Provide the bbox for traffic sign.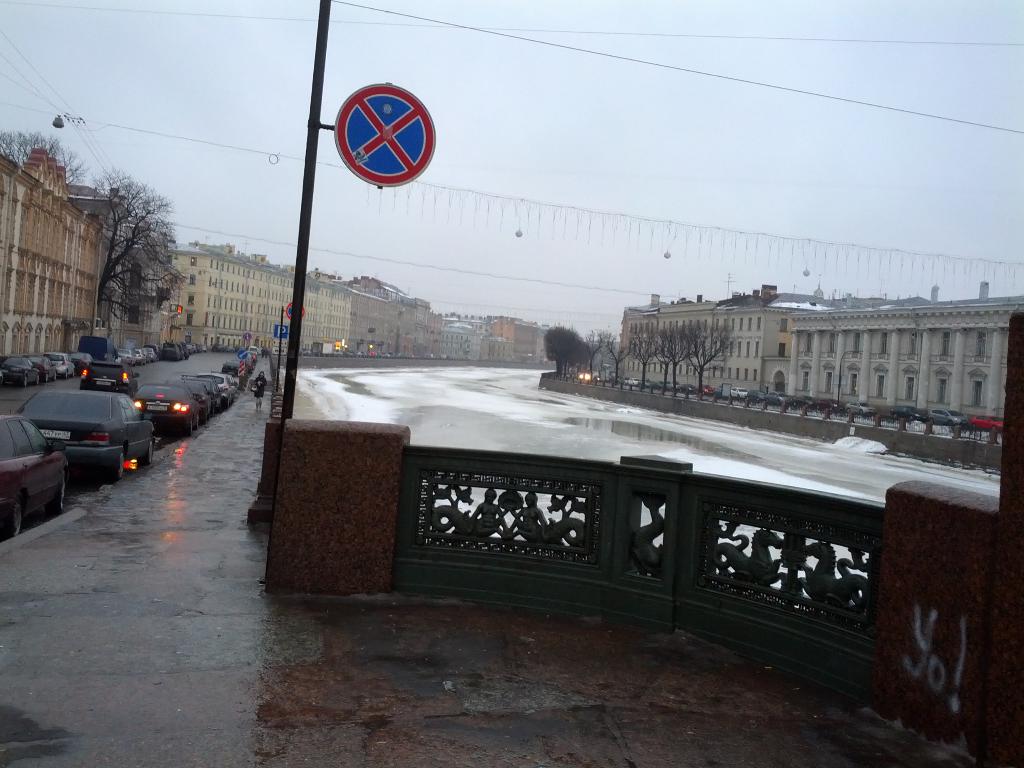
<region>332, 82, 435, 188</region>.
